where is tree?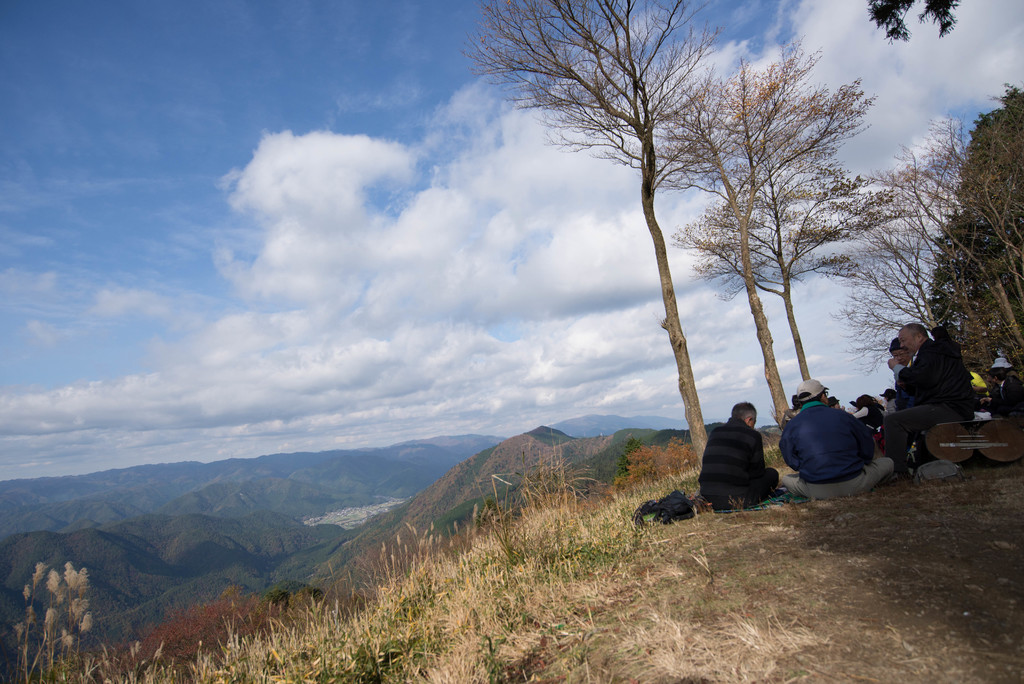
locate(863, 0, 961, 49).
